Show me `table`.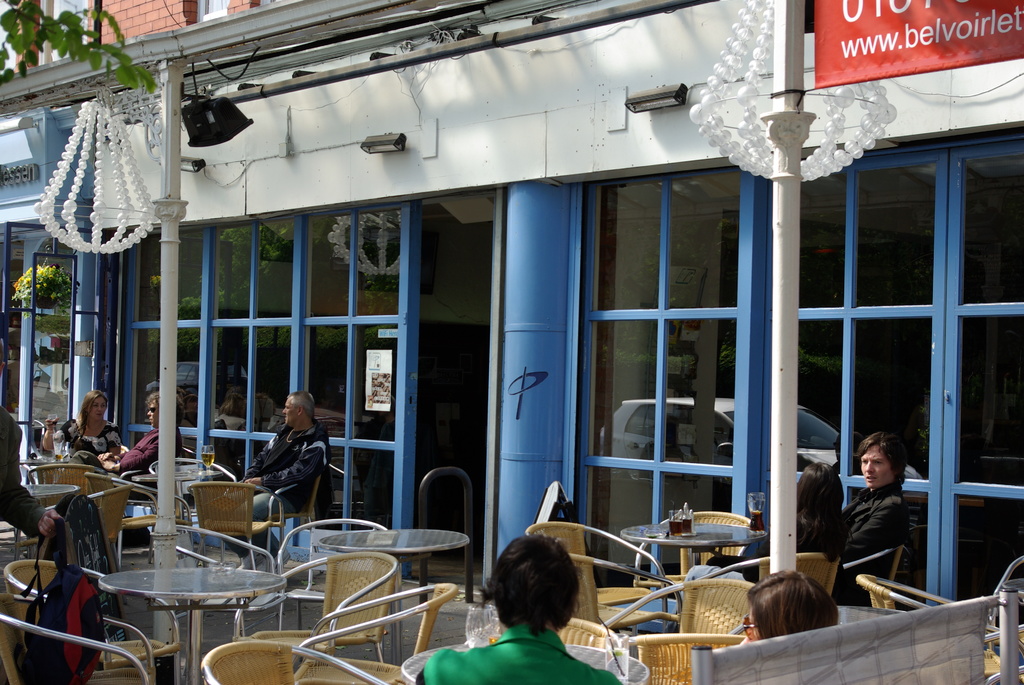
`table` is here: [x1=324, y1=528, x2=468, y2=664].
